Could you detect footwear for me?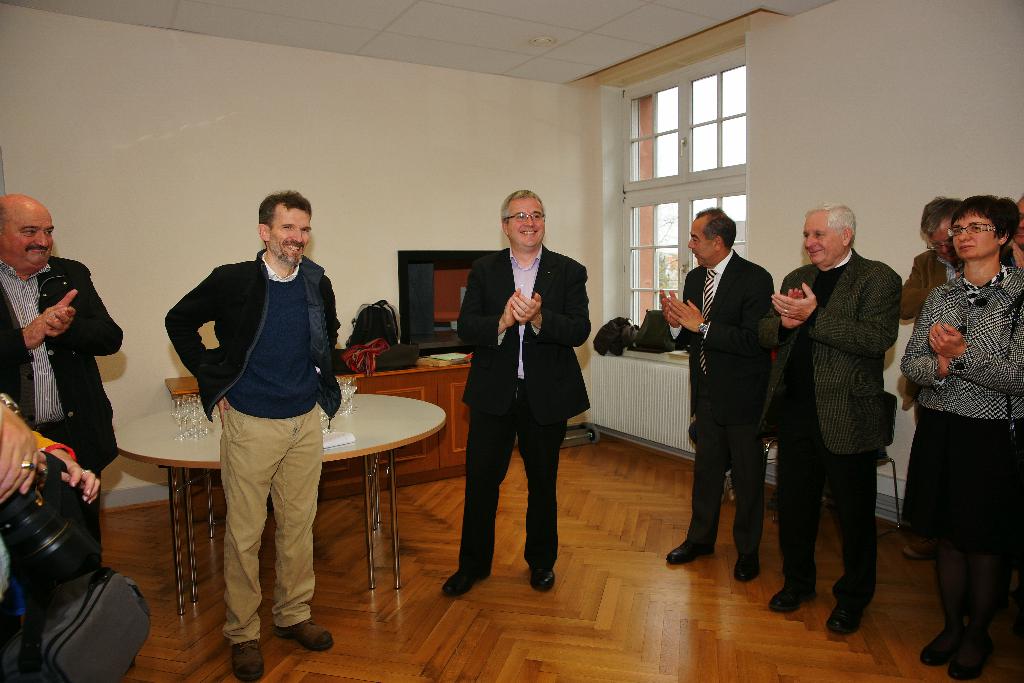
Detection result: 529/572/557/593.
